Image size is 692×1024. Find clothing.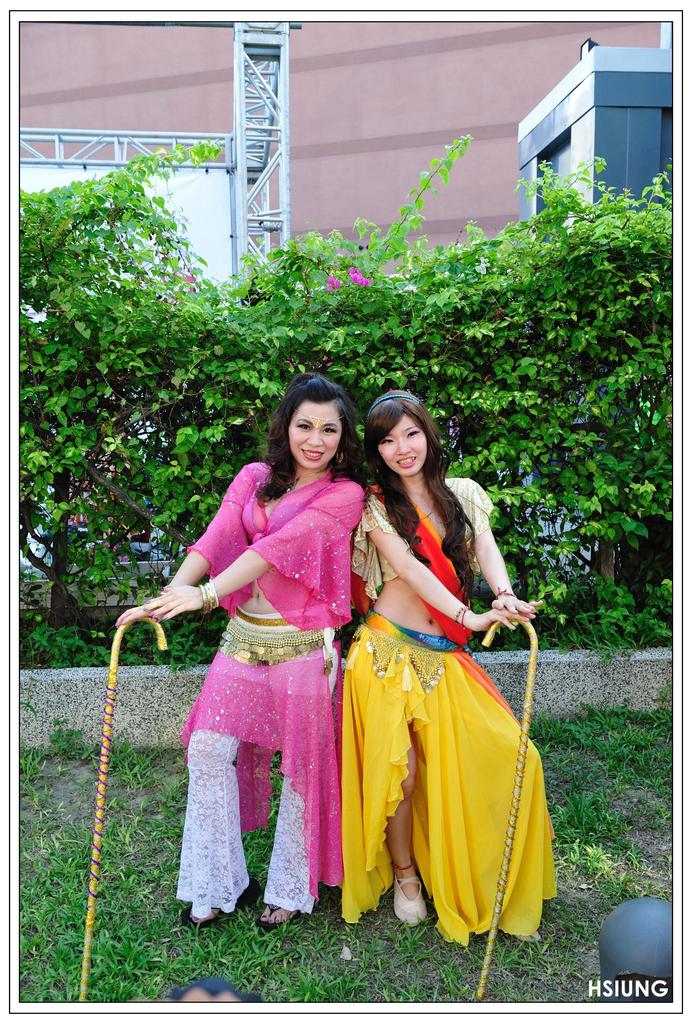
left=329, top=463, right=558, bottom=941.
